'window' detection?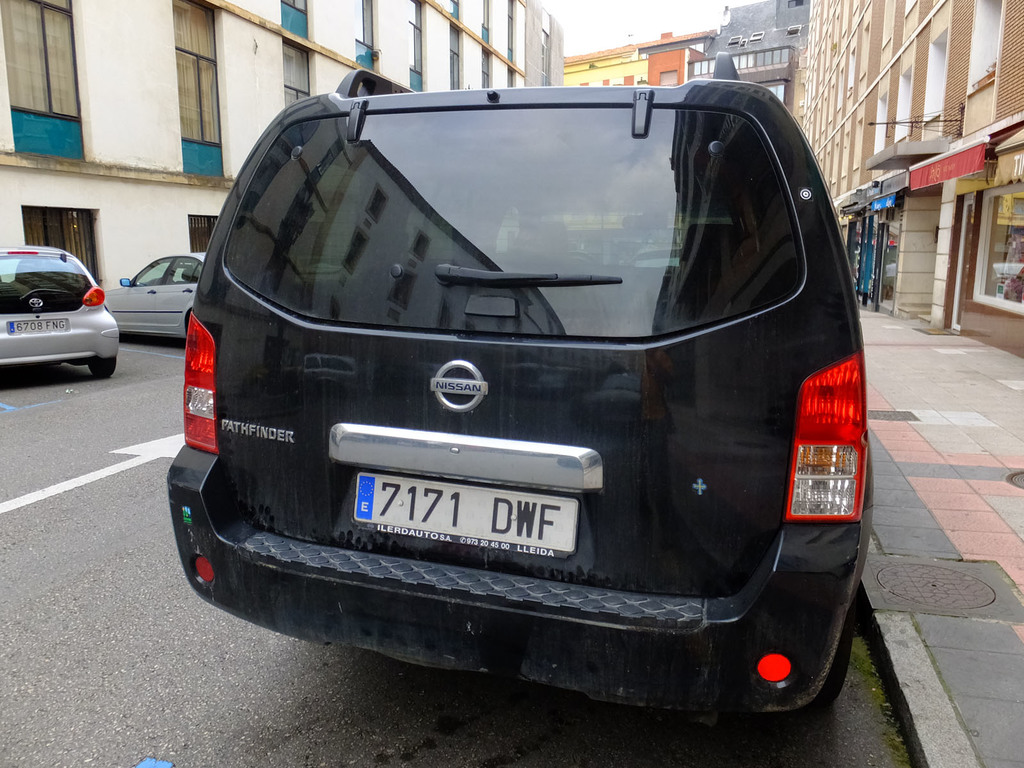
pyautogui.locateOnScreen(477, 0, 492, 92)
